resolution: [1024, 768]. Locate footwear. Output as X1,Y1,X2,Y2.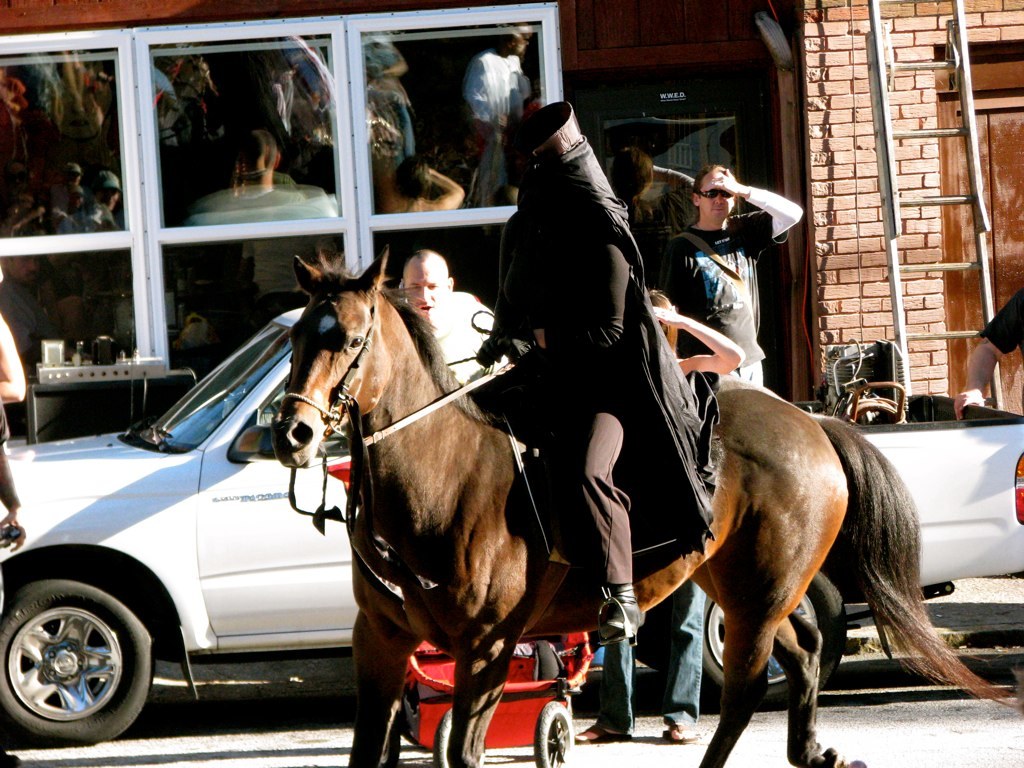
574,716,636,750.
